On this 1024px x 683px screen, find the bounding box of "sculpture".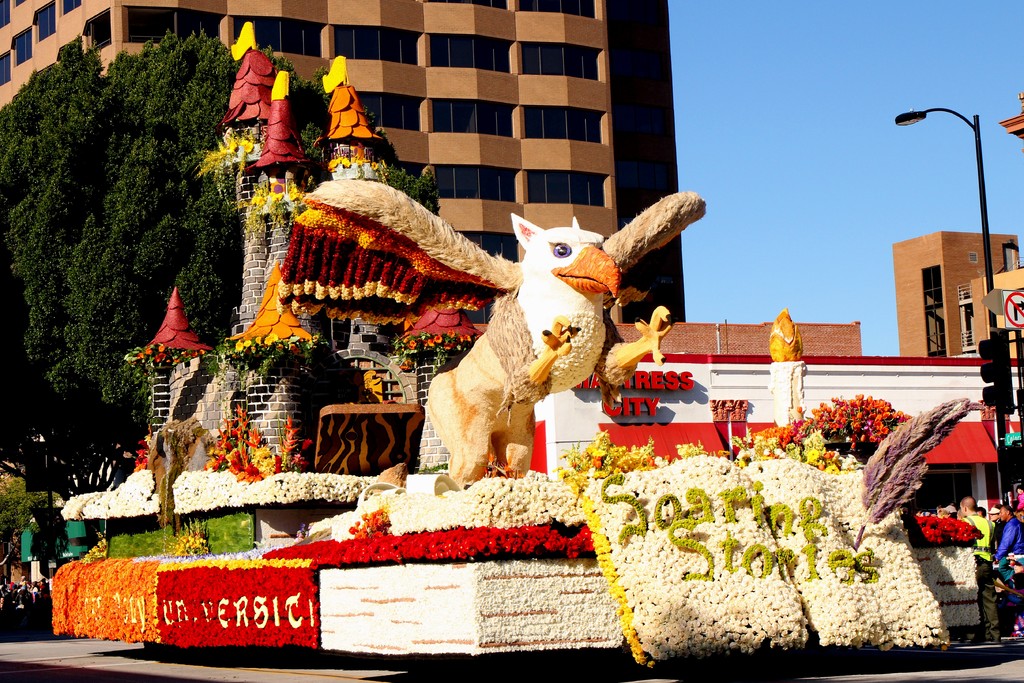
Bounding box: select_region(406, 212, 694, 494).
